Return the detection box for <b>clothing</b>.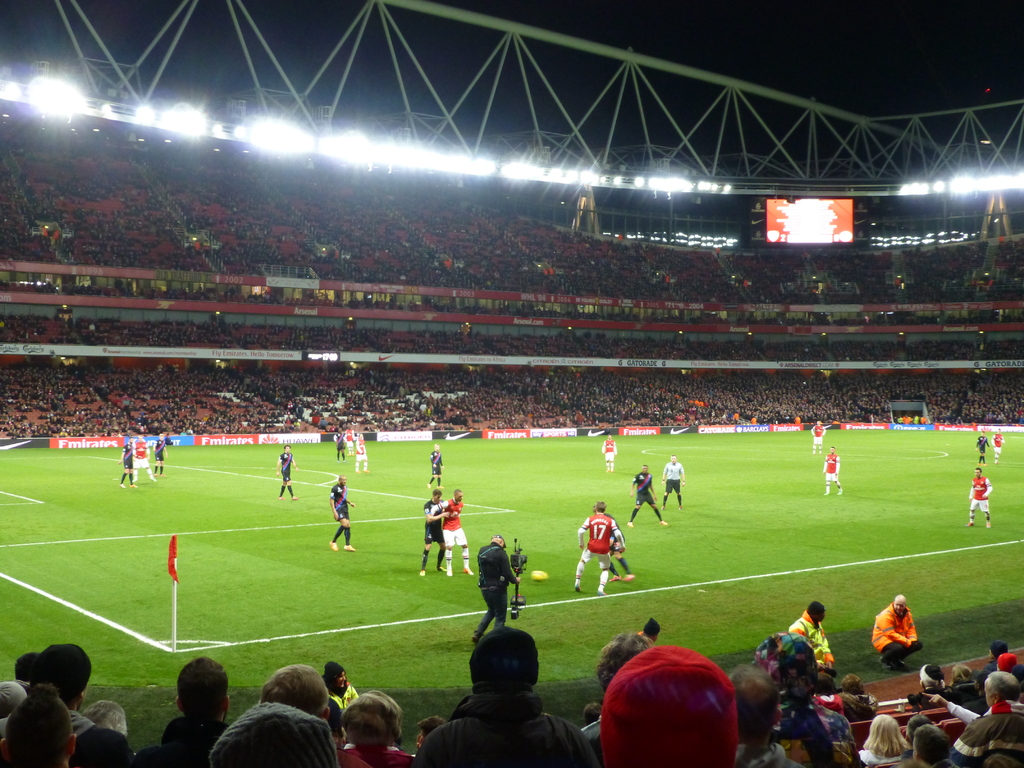
[left=609, top=514, right=631, bottom=573].
